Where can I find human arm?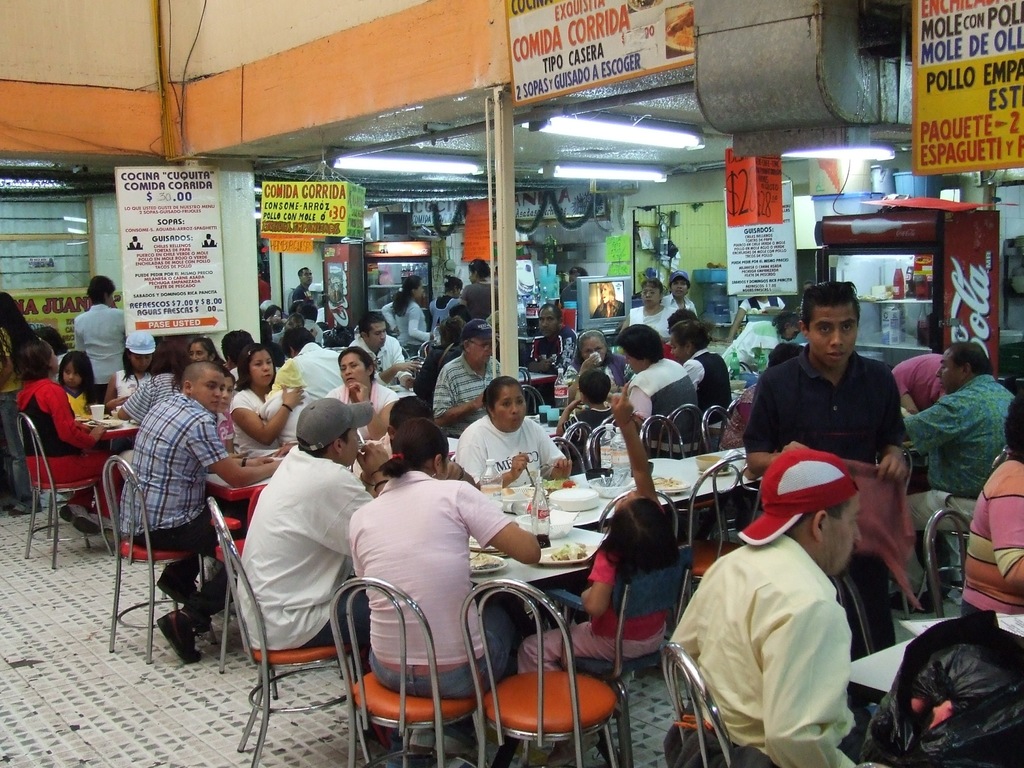
You can find it at bbox(108, 378, 156, 424).
